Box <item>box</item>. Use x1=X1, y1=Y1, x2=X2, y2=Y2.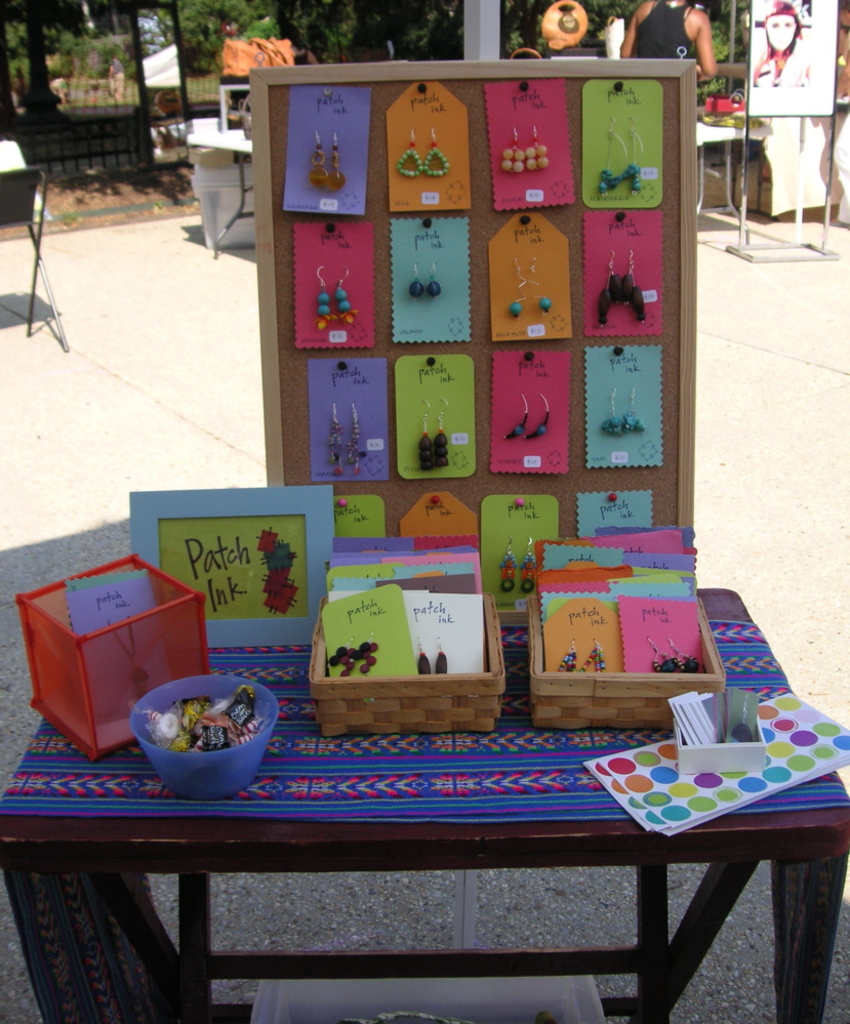
x1=311, y1=595, x2=500, y2=734.
